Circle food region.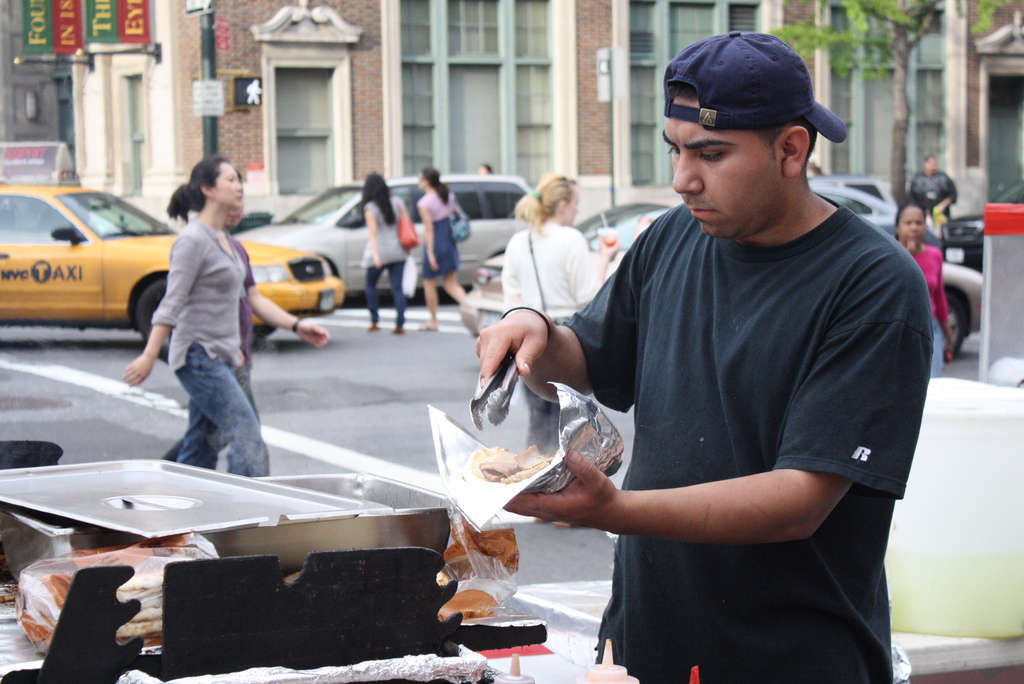
Region: x1=473 y1=437 x2=554 y2=485.
